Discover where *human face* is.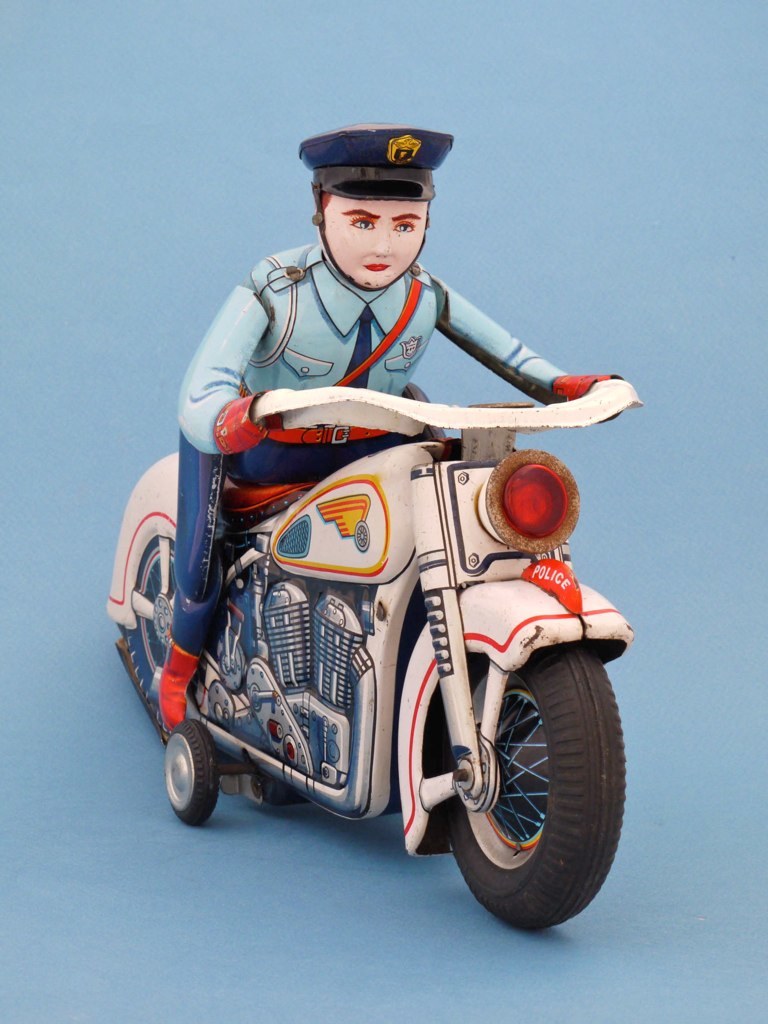
Discovered at x1=327, y1=196, x2=426, y2=285.
